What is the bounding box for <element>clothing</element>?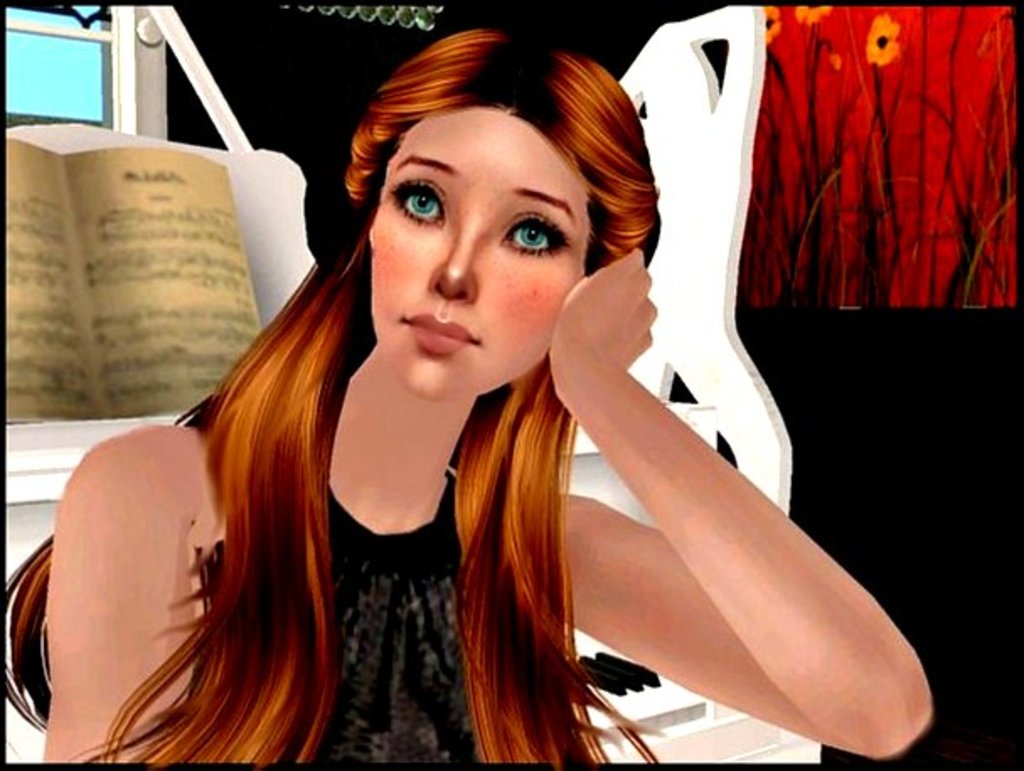
205 397 485 769.
